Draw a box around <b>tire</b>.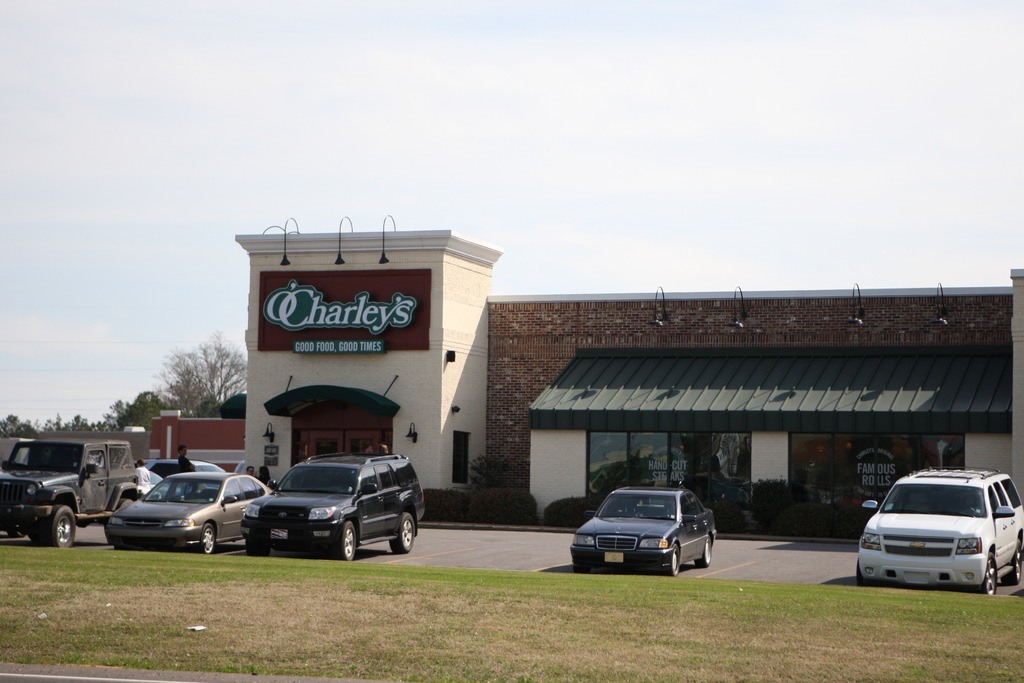
(left=340, top=525, right=356, bottom=563).
